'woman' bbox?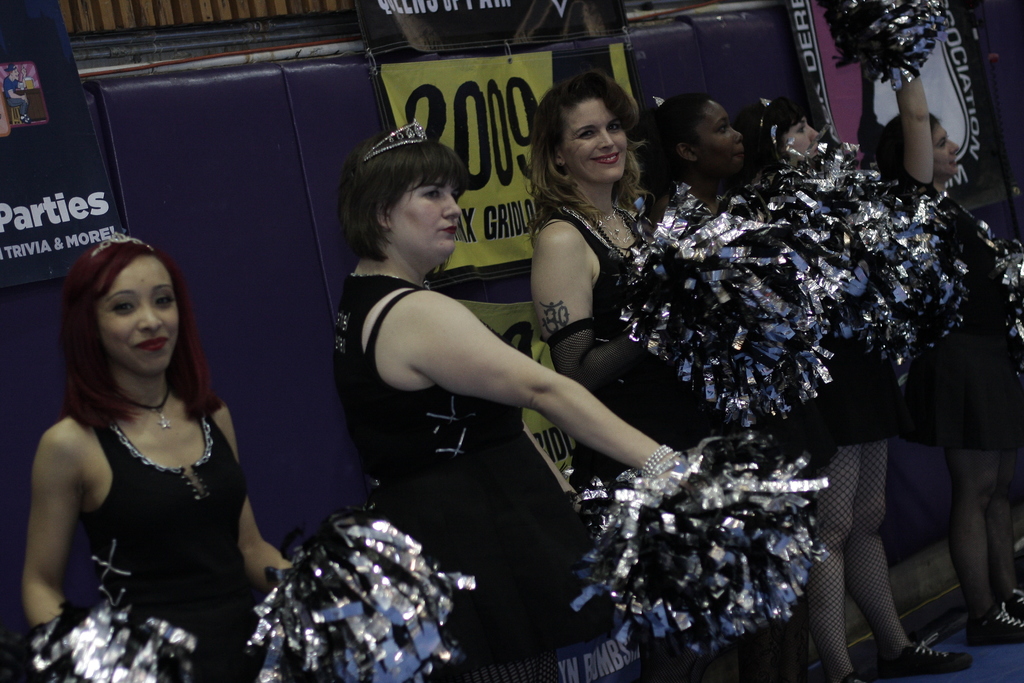
[left=742, top=88, right=982, bottom=680]
